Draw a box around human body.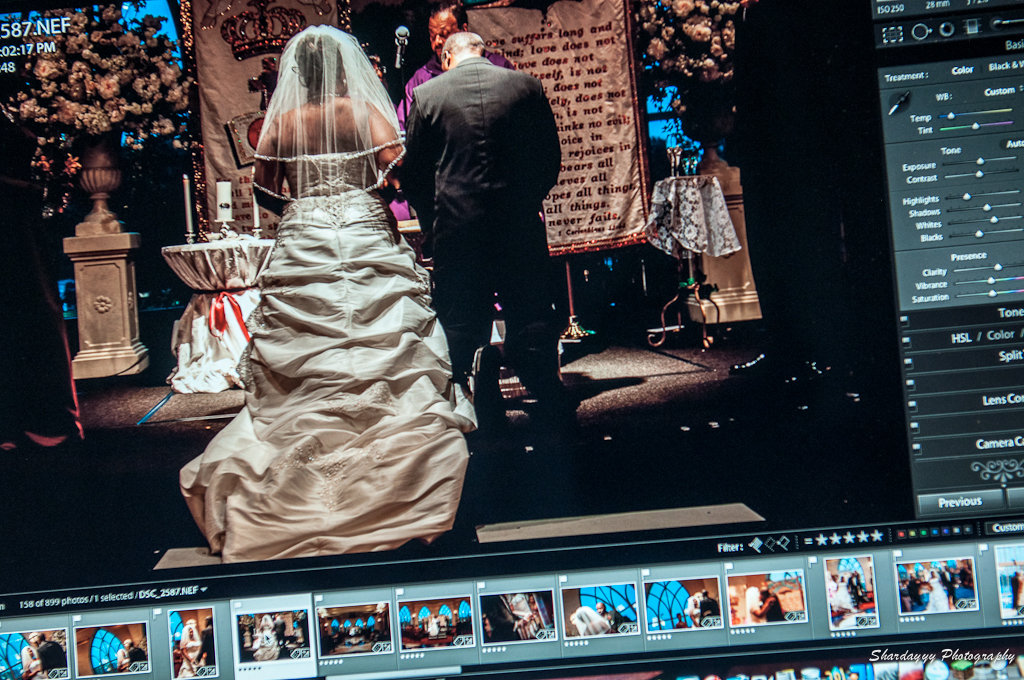
395:3:569:429.
